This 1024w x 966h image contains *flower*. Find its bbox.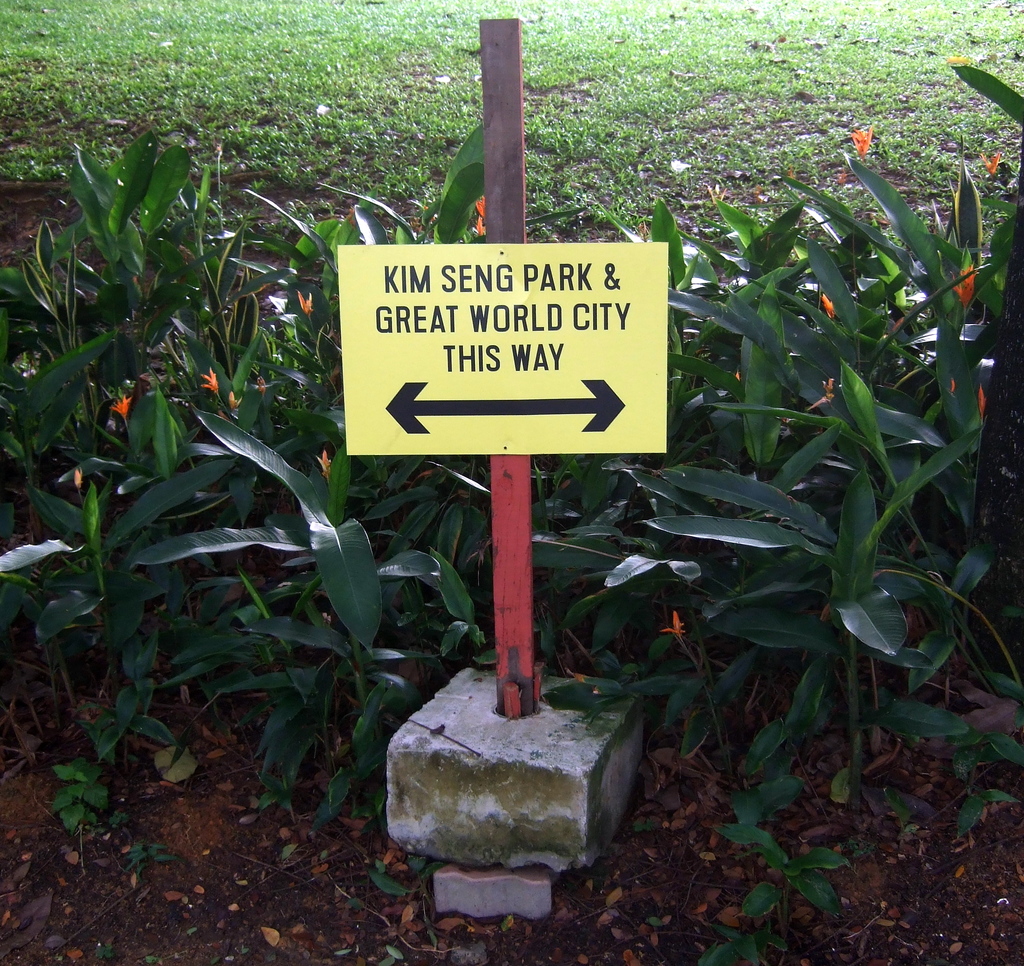
box=[200, 373, 223, 392].
